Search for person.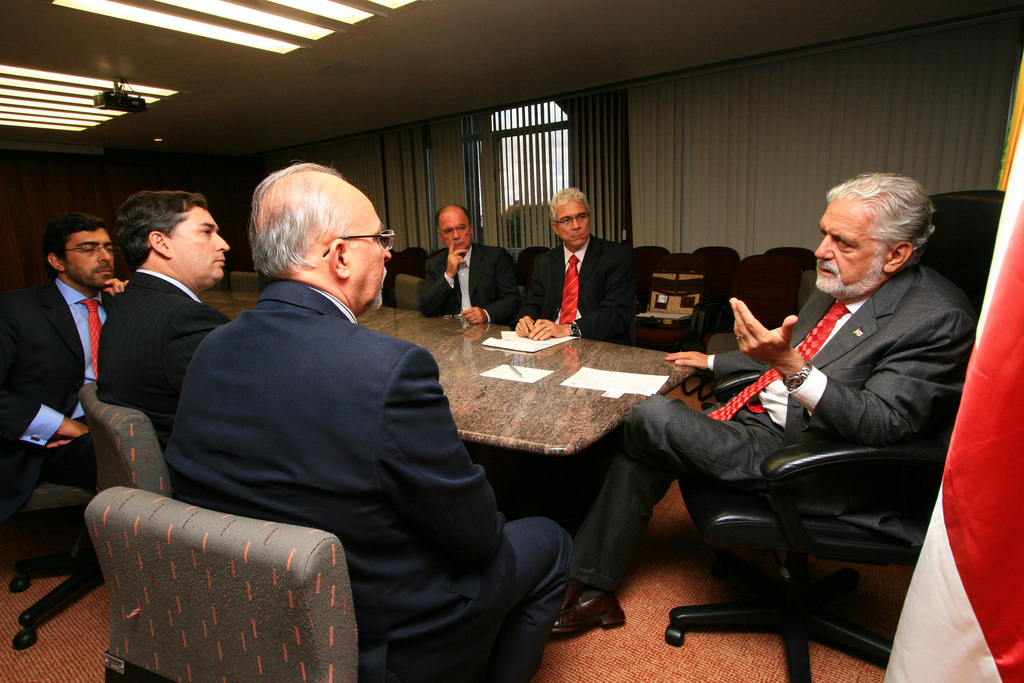
Found at 157/155/569/682.
